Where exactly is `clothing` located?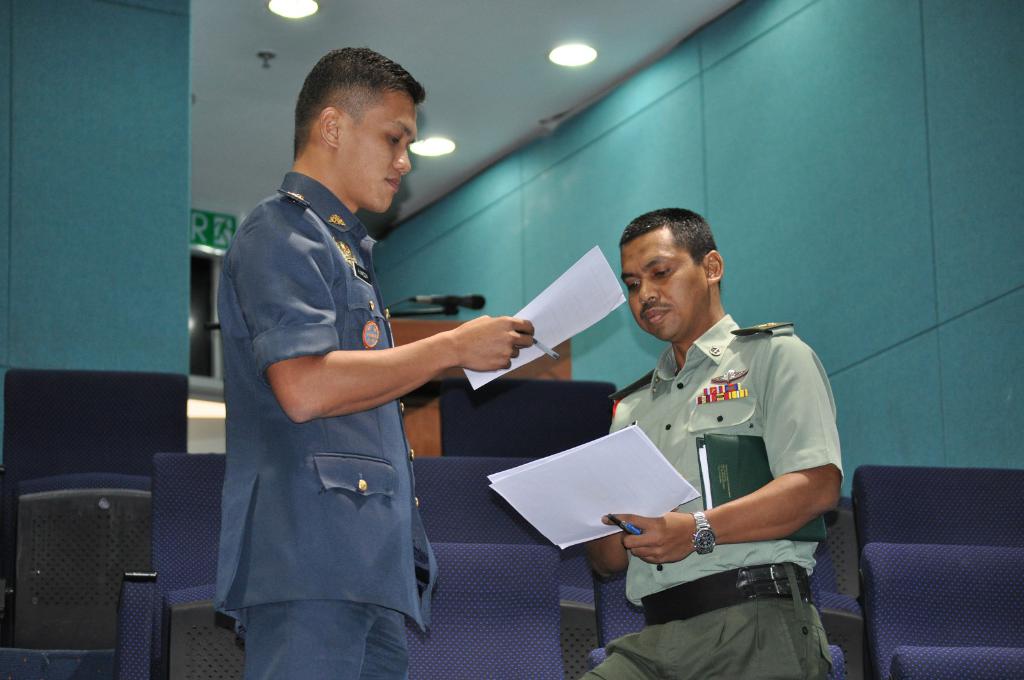
Its bounding box is BBox(221, 172, 438, 679).
